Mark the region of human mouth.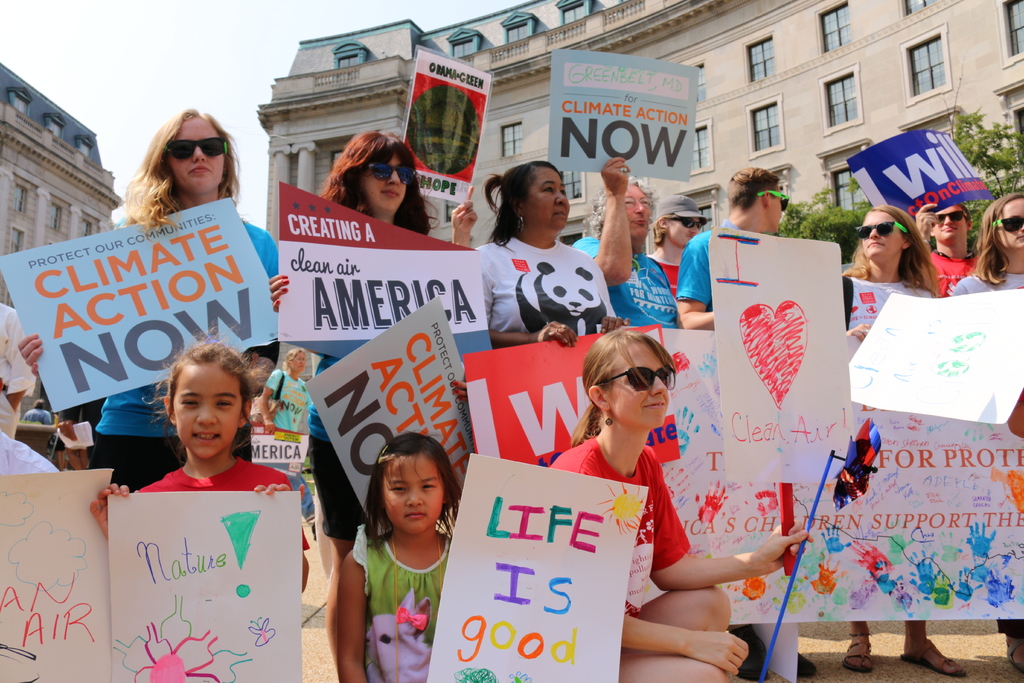
Region: <box>193,430,220,445</box>.
